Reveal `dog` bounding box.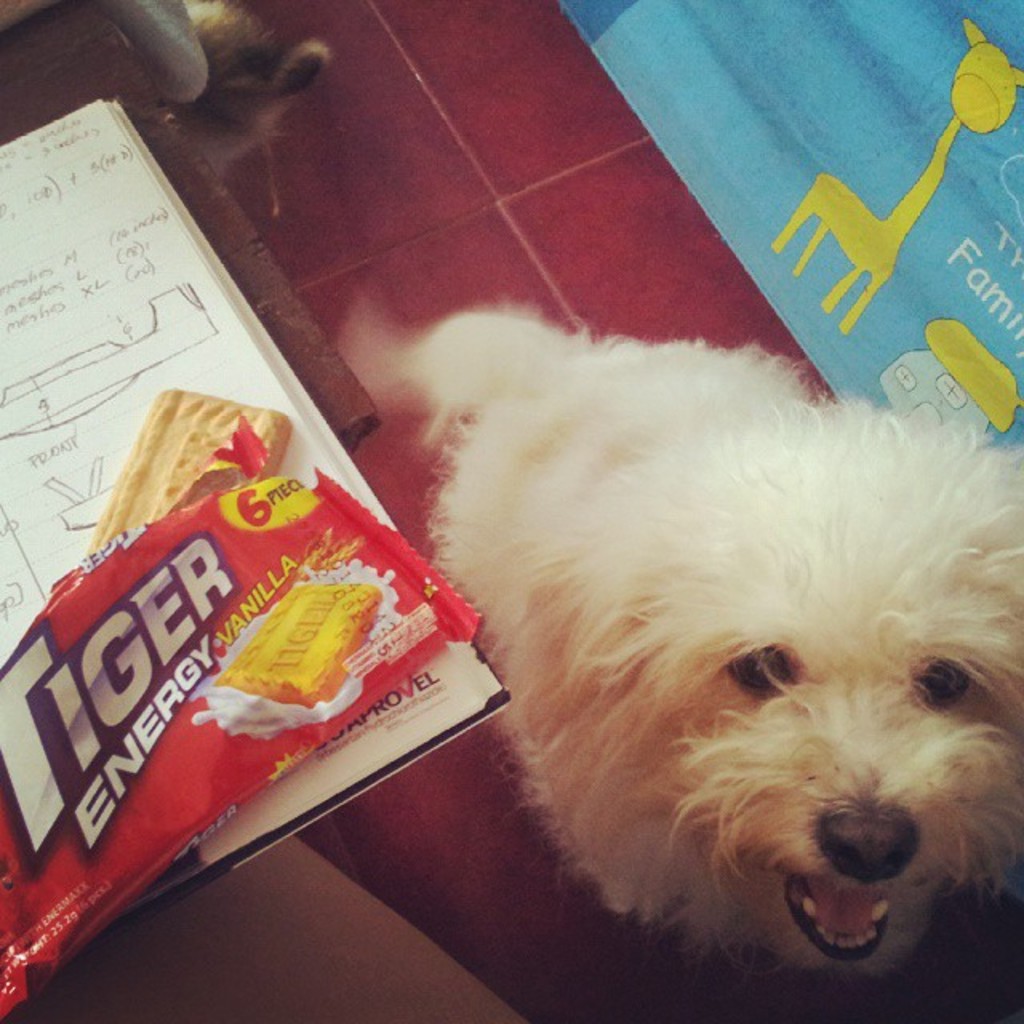
Revealed: l=115, t=0, r=330, b=170.
